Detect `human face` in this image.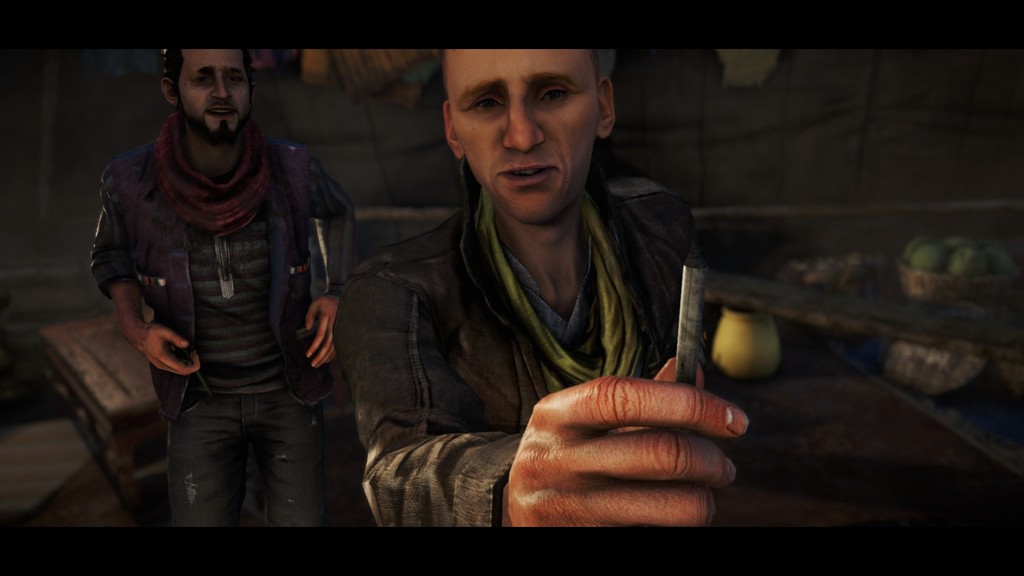
Detection: box=[440, 53, 612, 205].
